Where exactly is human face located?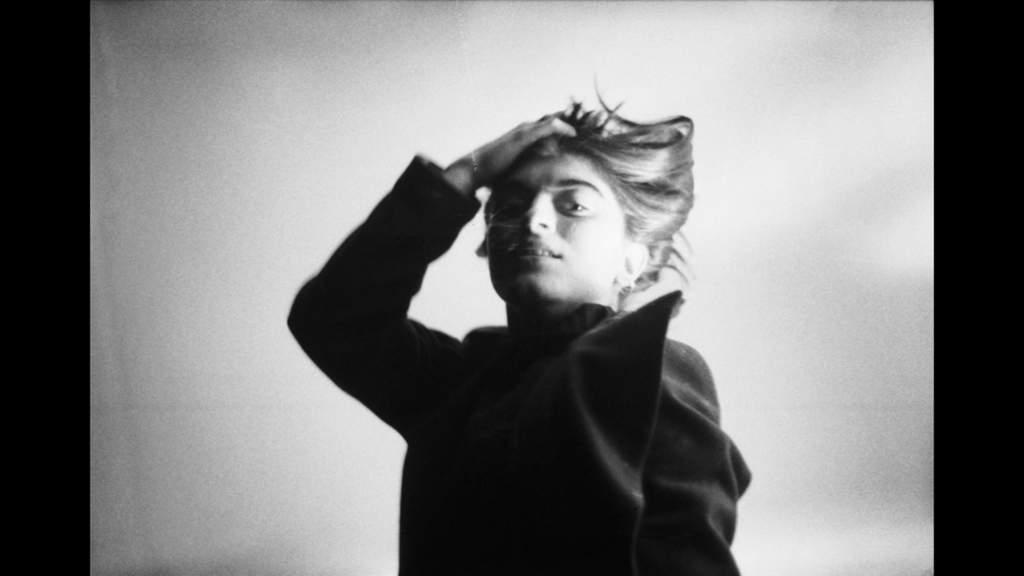
Its bounding box is (485, 149, 618, 303).
